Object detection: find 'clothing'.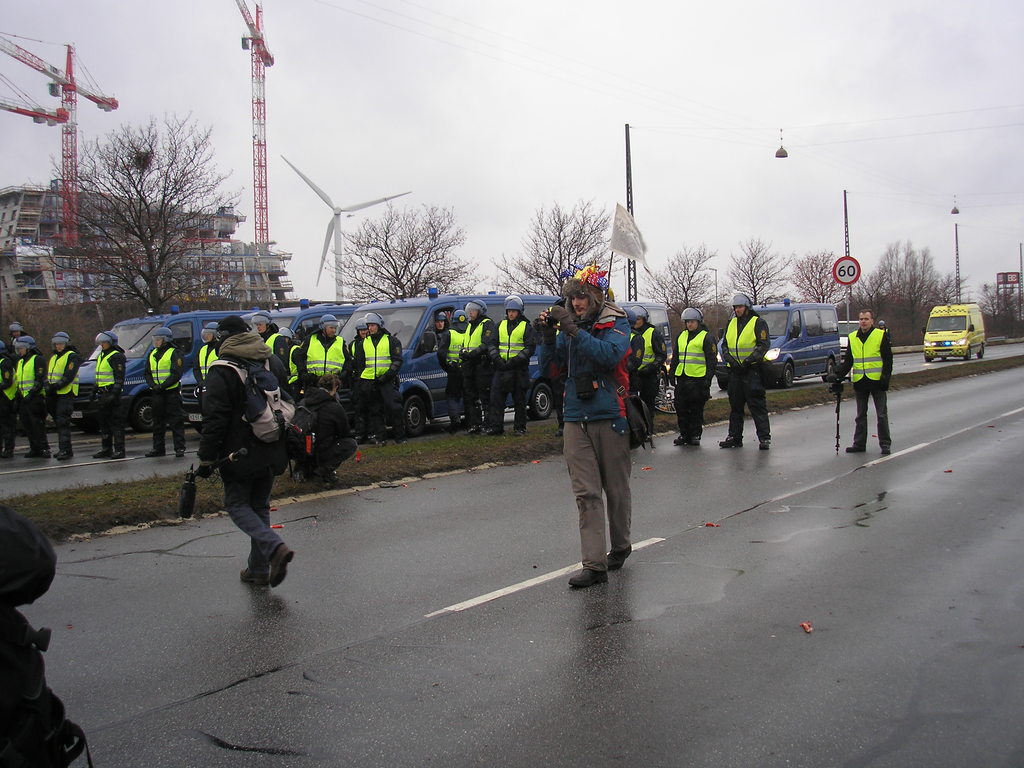
bbox=[490, 311, 530, 423].
